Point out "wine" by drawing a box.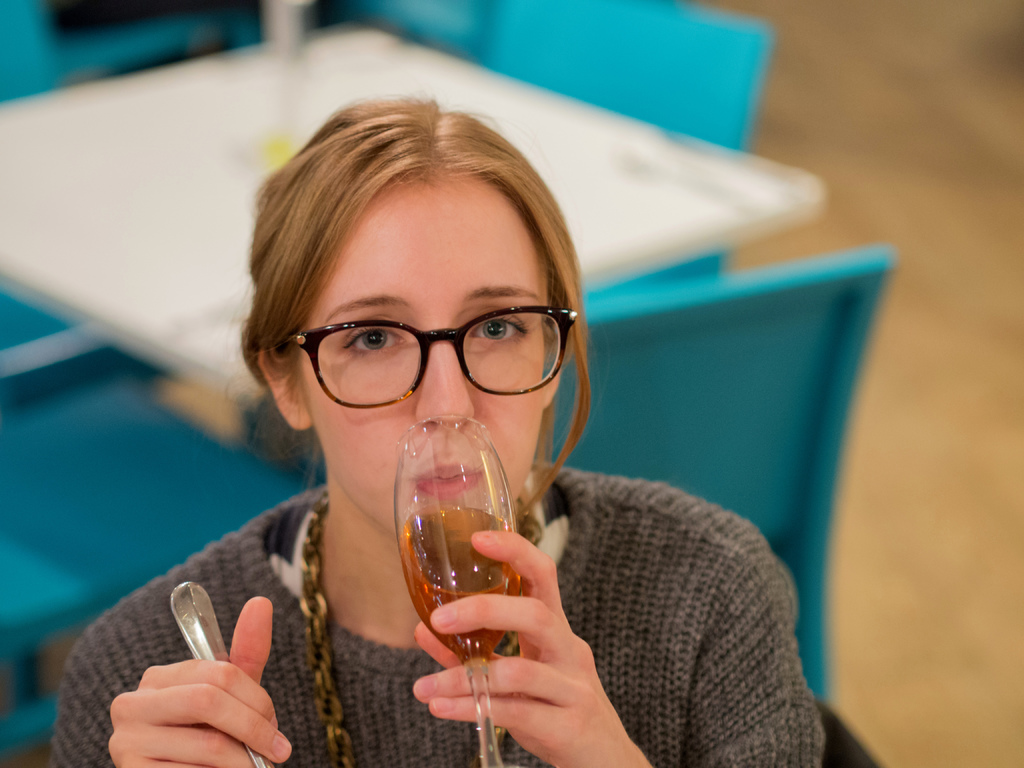
399,500,510,668.
